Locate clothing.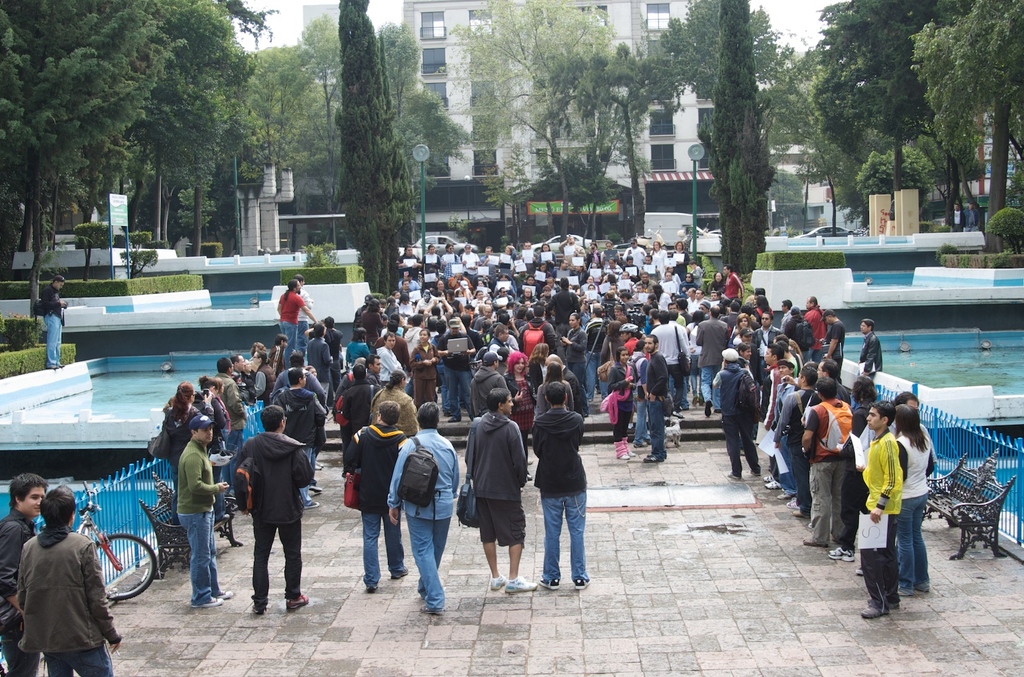
Bounding box: 384, 421, 468, 598.
